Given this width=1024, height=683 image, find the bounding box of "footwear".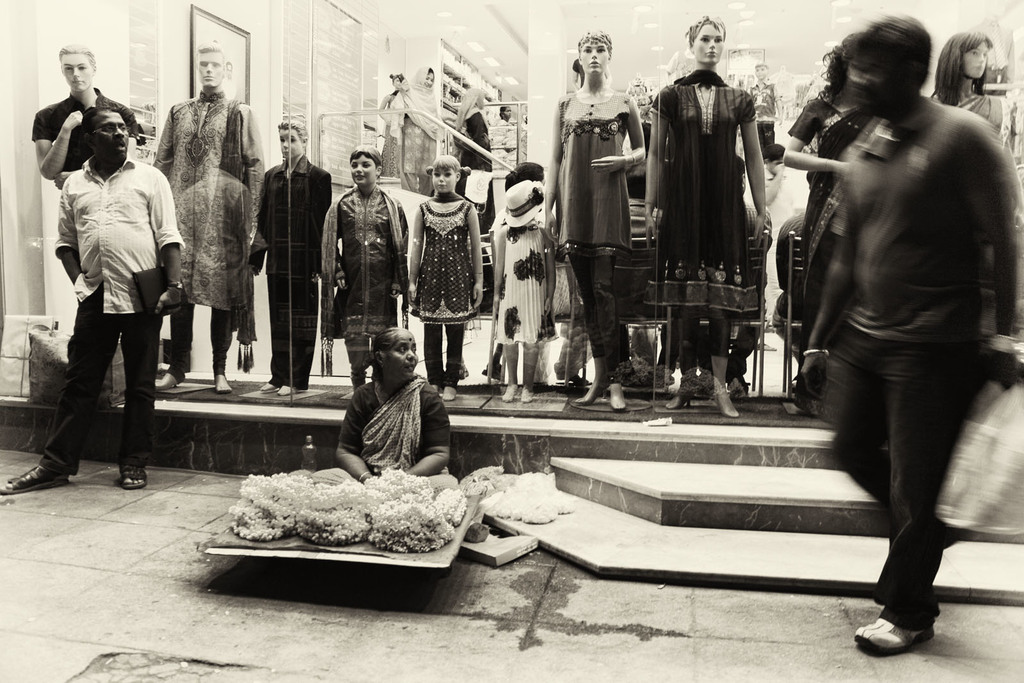
[272, 380, 300, 396].
